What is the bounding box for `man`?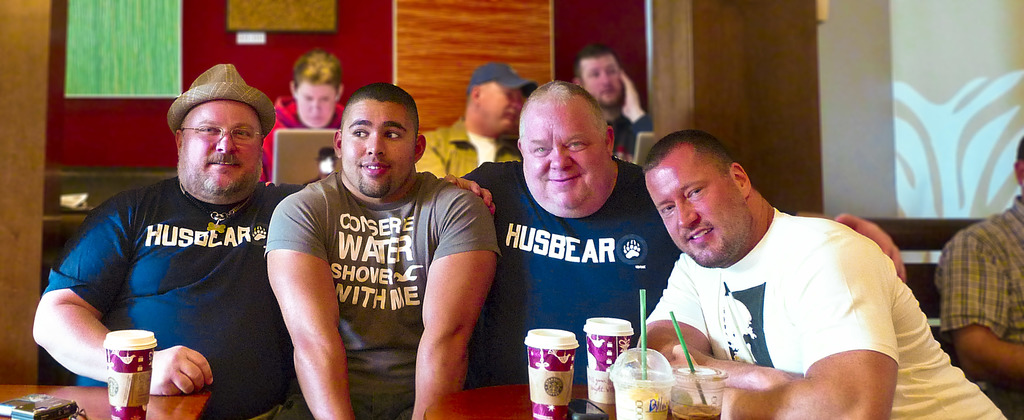
bbox=[260, 85, 490, 419].
